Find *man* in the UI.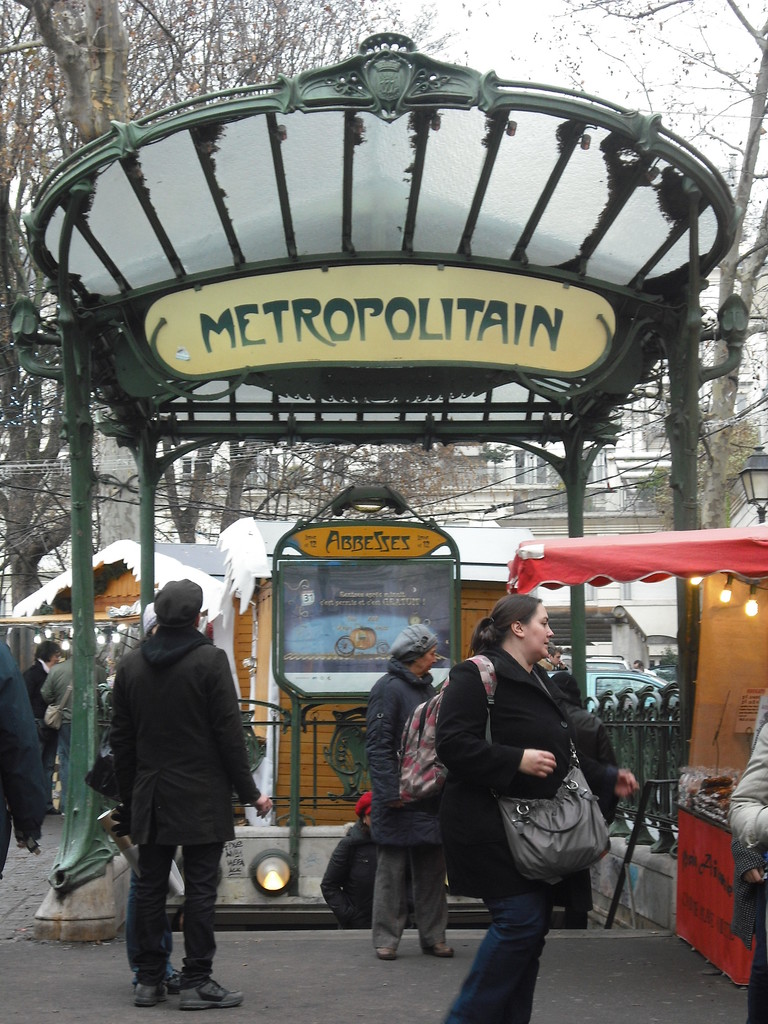
UI element at {"x1": 22, "y1": 634, "x2": 62, "y2": 815}.
